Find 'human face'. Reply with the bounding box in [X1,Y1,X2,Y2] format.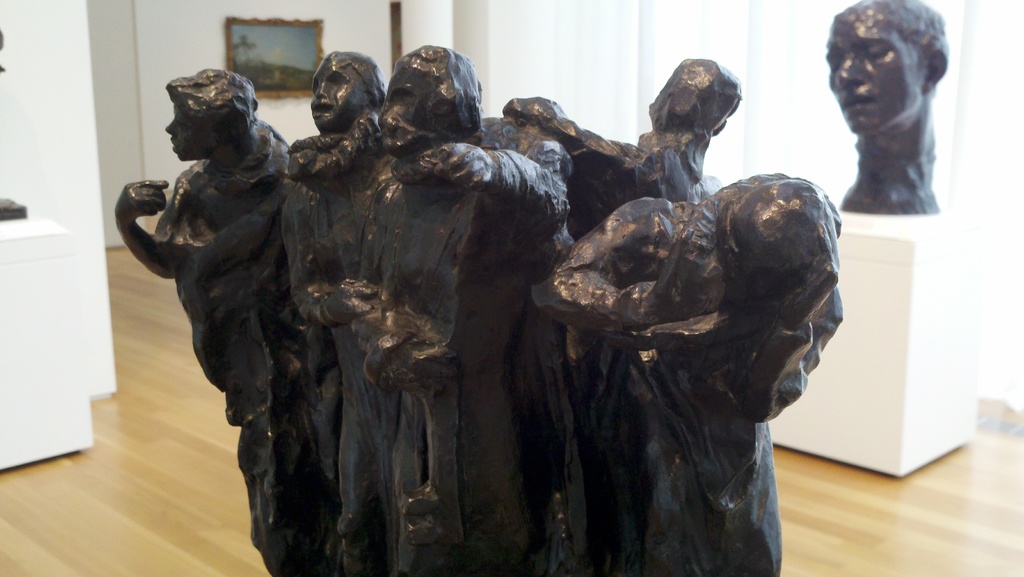
[827,25,925,131].
